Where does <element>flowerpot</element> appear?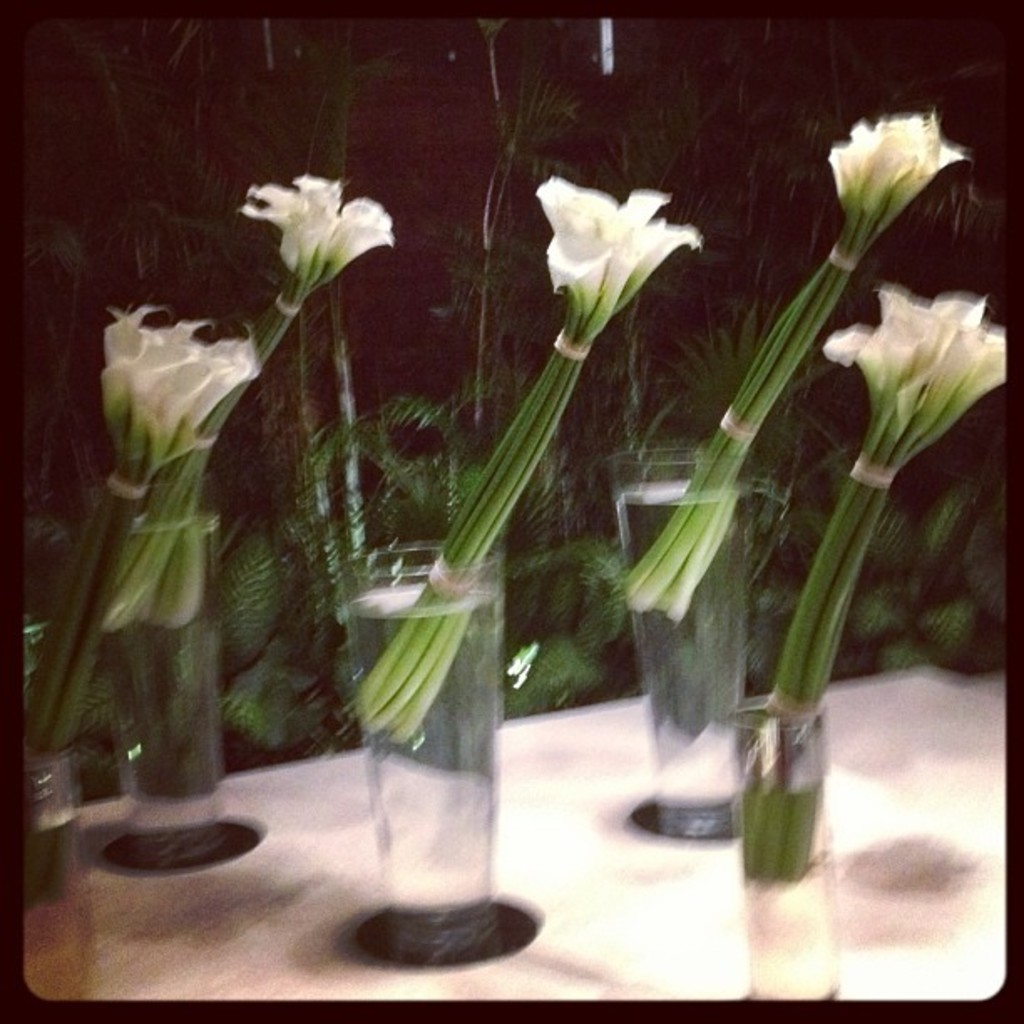
Appears at <region>341, 542, 507, 957</region>.
